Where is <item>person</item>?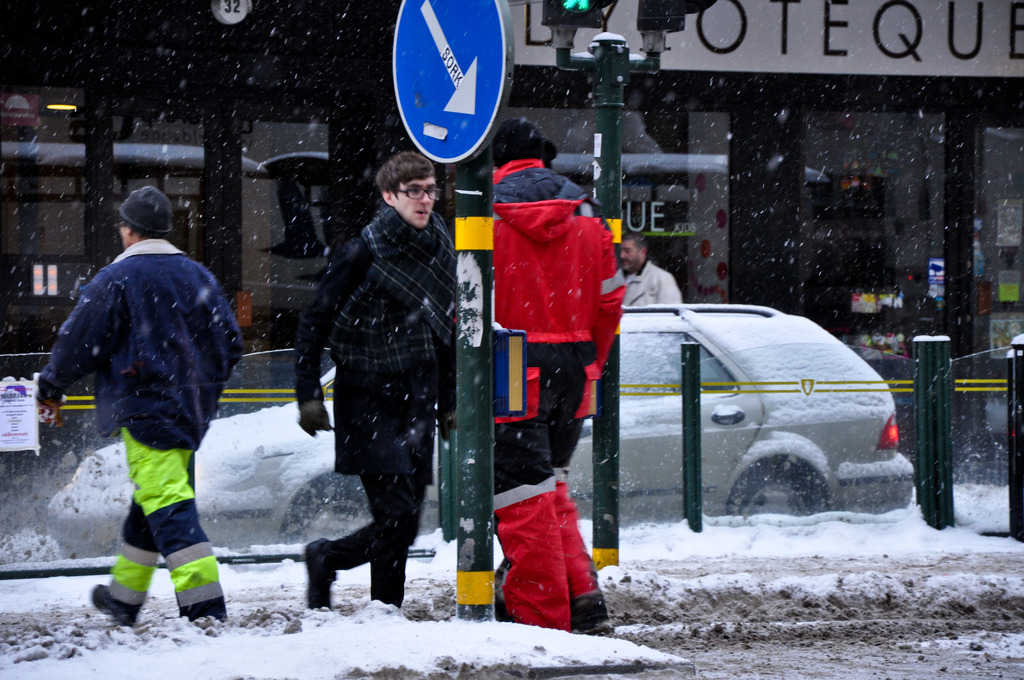
detection(295, 150, 461, 613).
